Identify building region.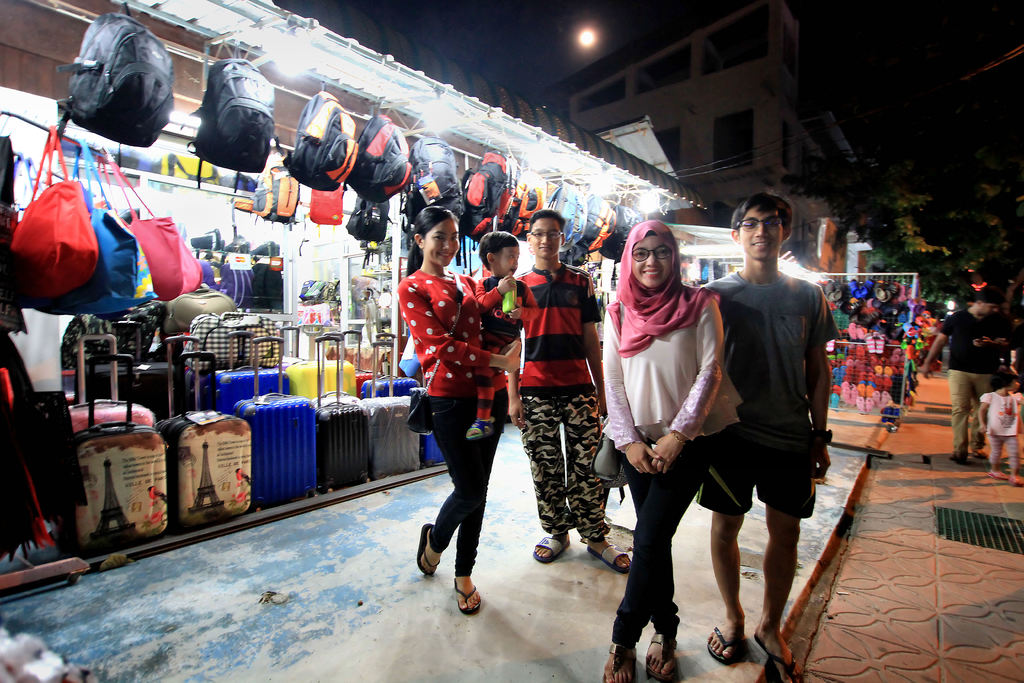
Region: [538,0,854,260].
